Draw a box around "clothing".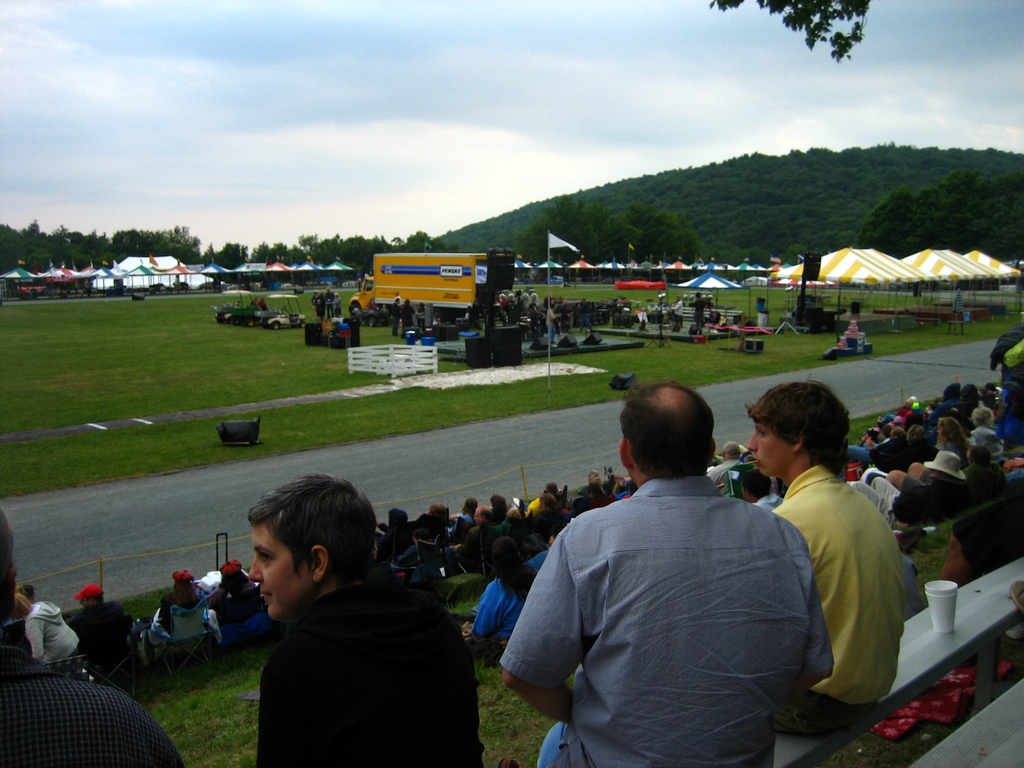
detection(962, 463, 1008, 499).
